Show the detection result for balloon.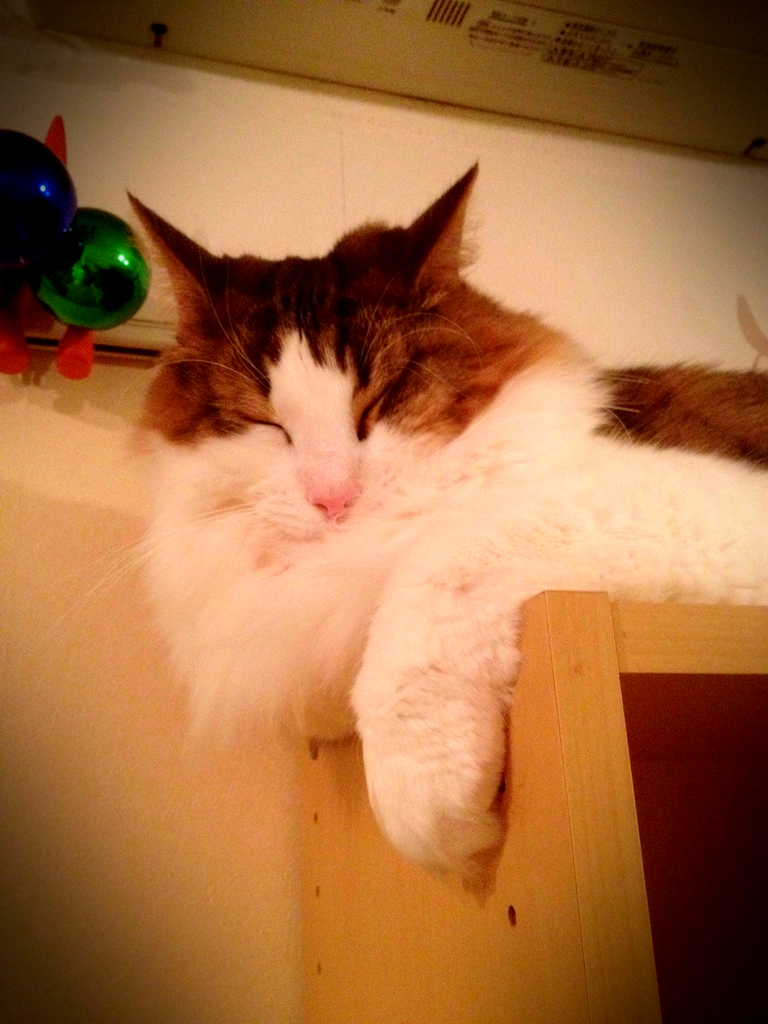
crop(32, 209, 156, 330).
